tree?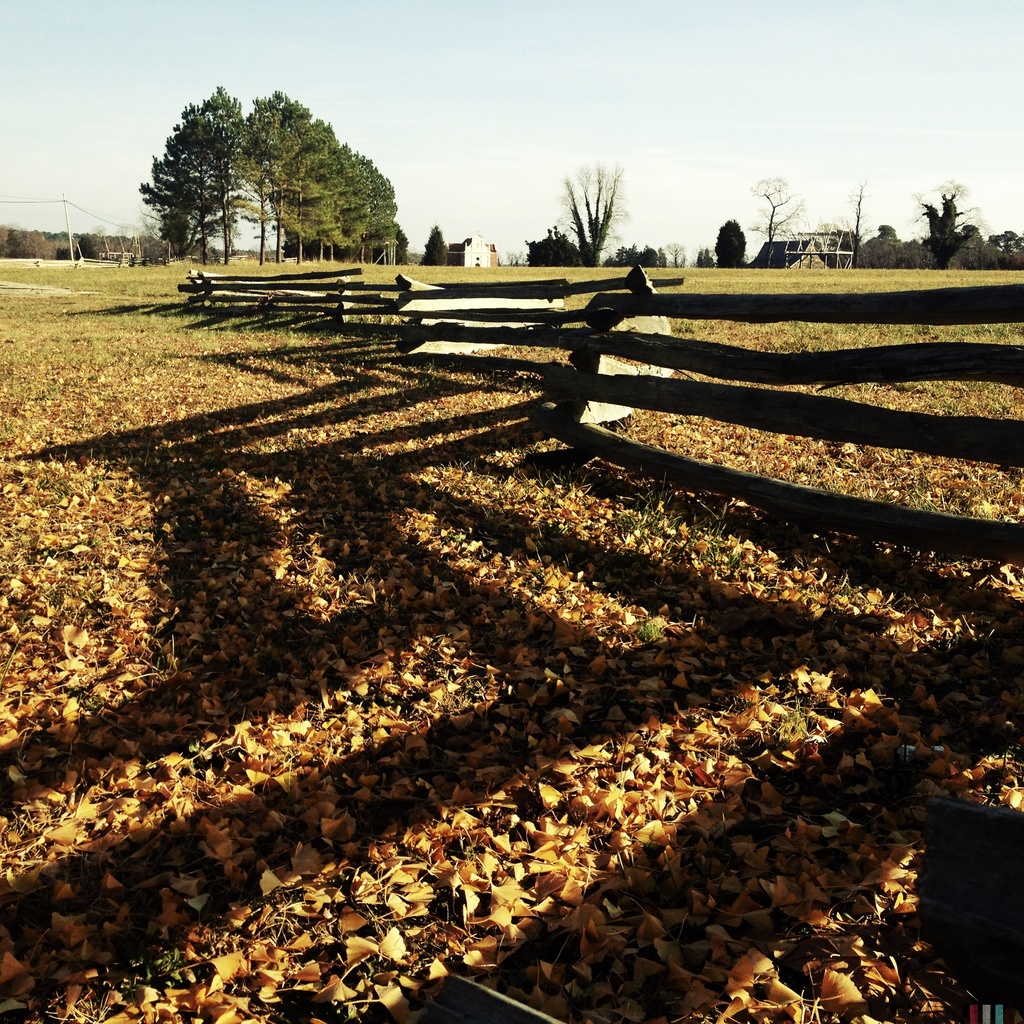
[829,176,880,271]
